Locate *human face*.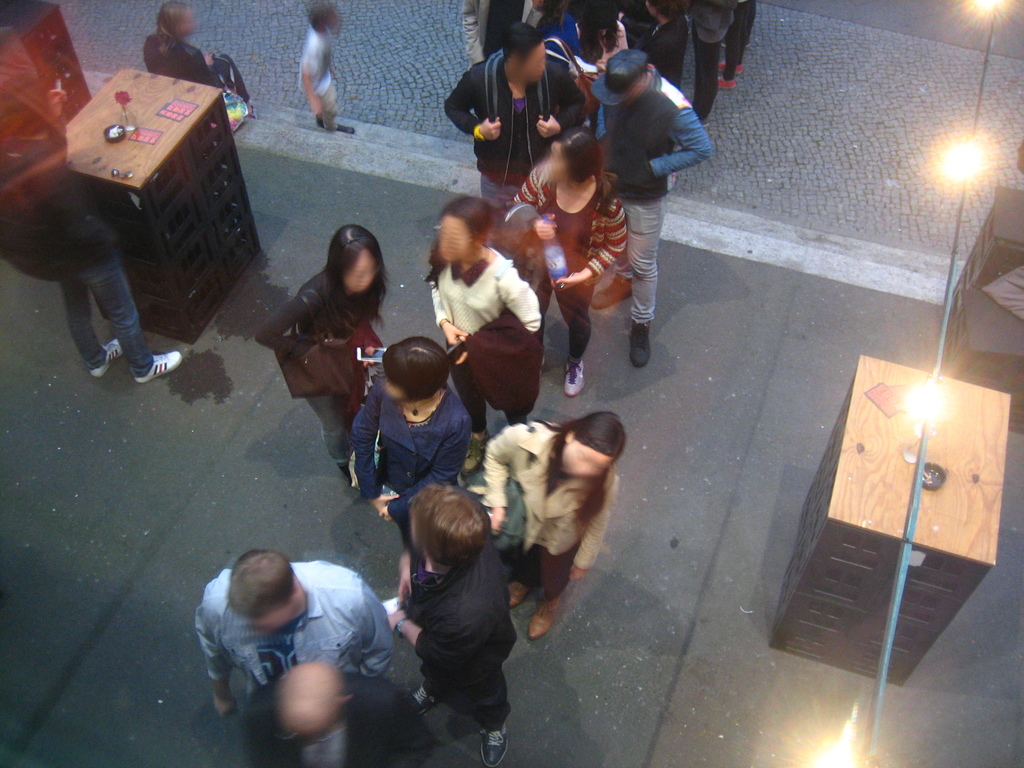
Bounding box: <region>549, 146, 565, 183</region>.
